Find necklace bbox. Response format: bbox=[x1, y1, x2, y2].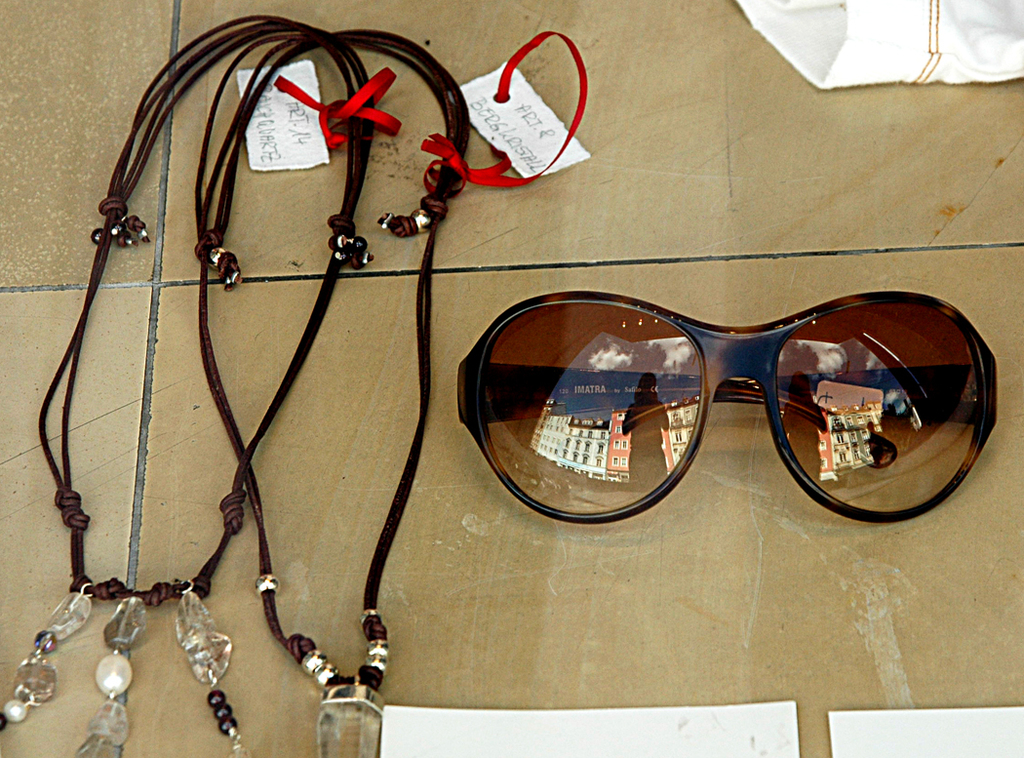
bbox=[195, 25, 472, 757].
